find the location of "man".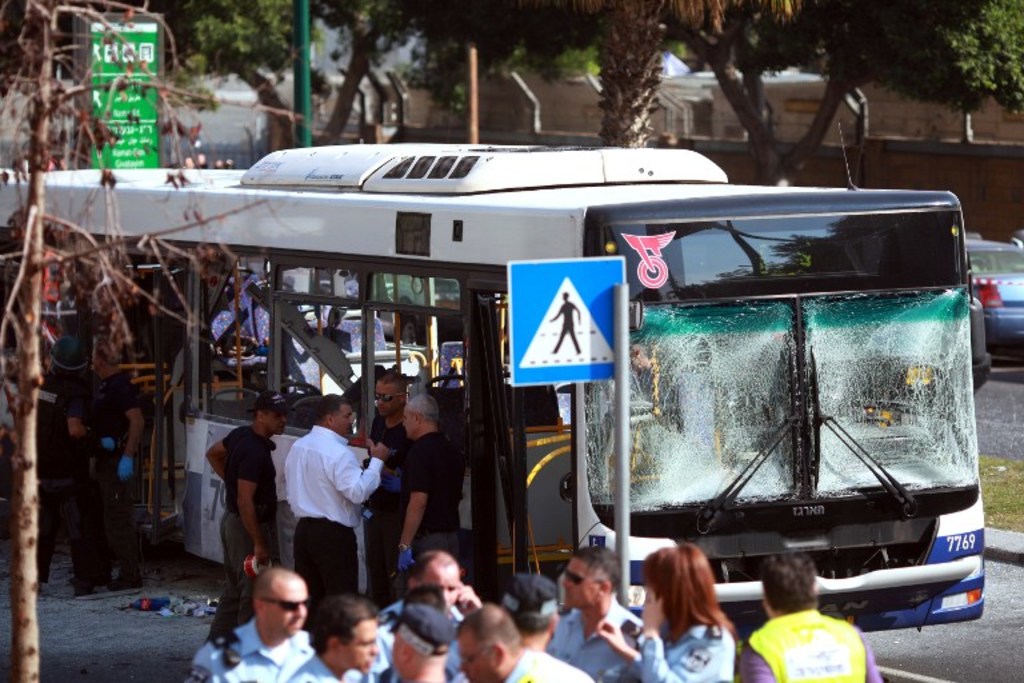
Location: detection(371, 368, 425, 567).
